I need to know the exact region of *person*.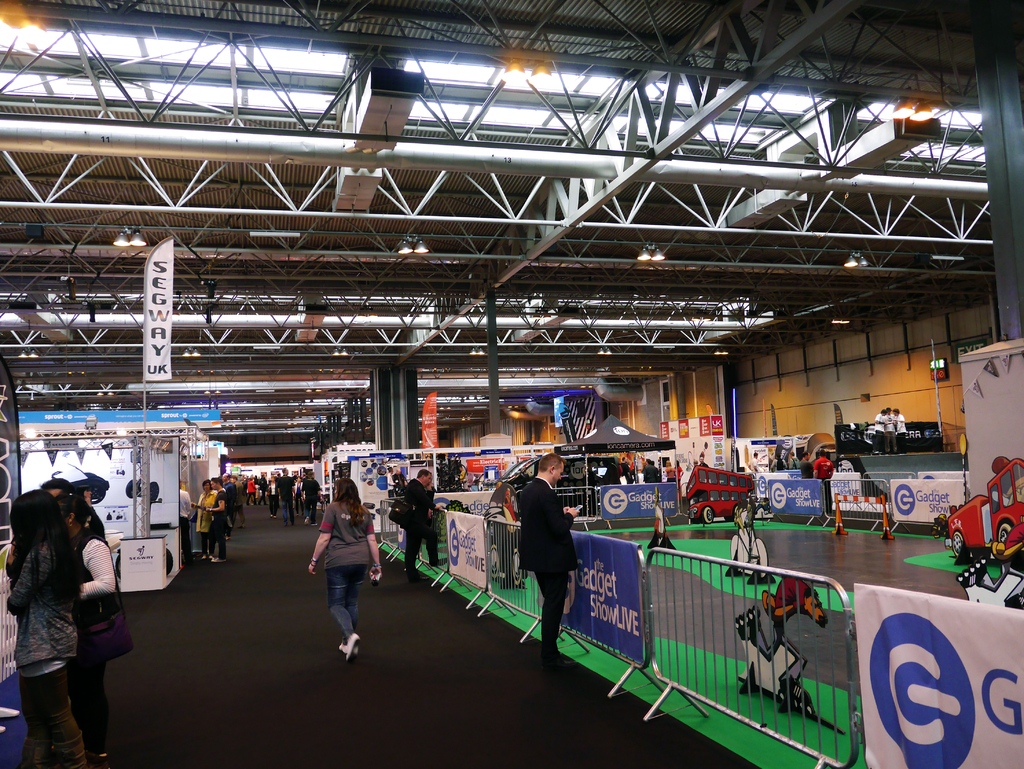
Region: region(883, 401, 895, 452).
